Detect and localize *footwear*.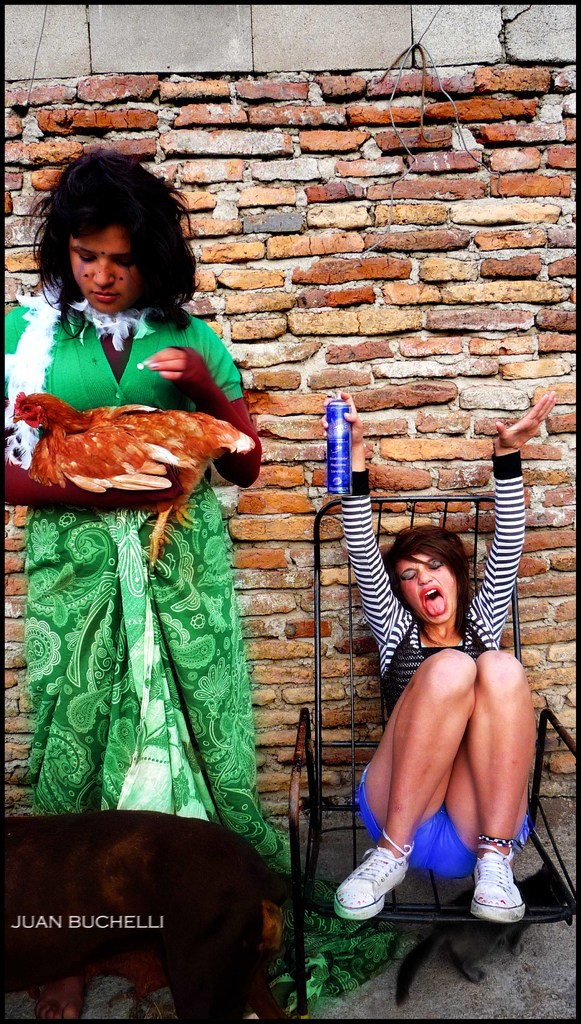
Localized at (left=331, top=843, right=420, bottom=922).
